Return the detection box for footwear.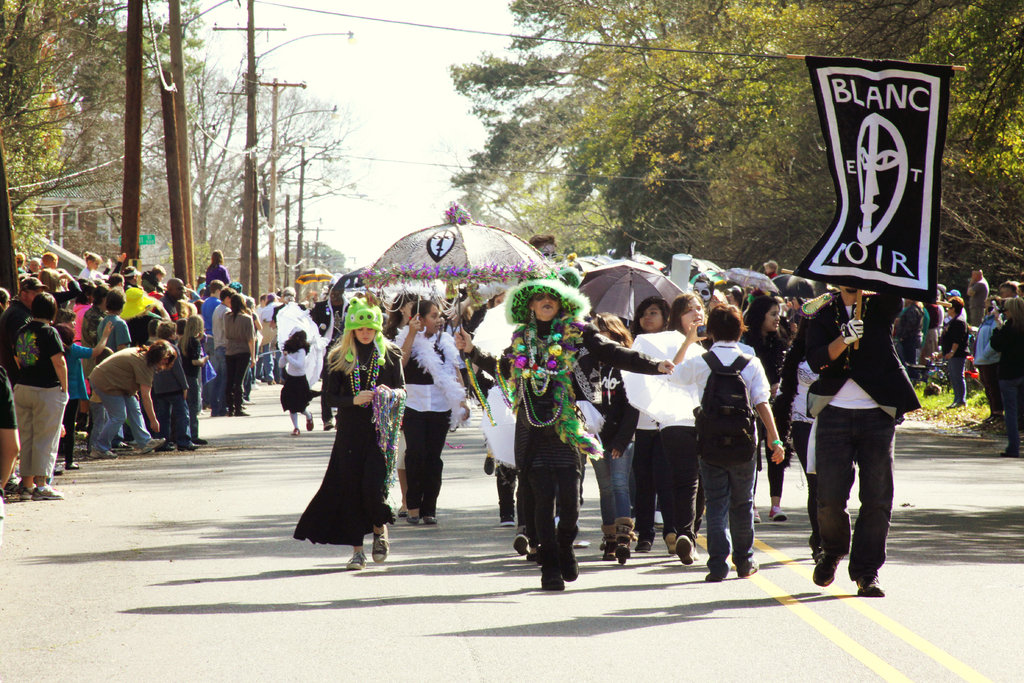
rect(424, 511, 436, 523).
